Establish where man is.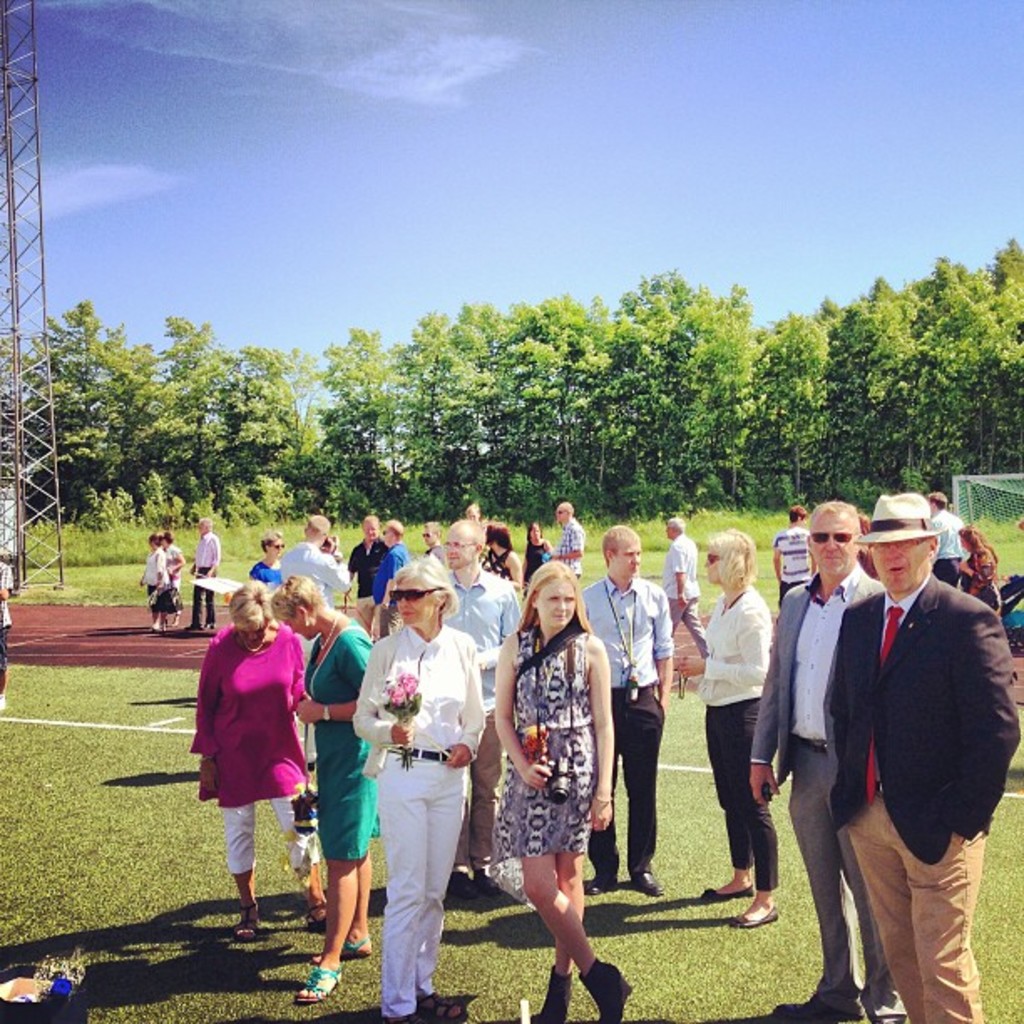
Established at 579, 520, 668, 897.
